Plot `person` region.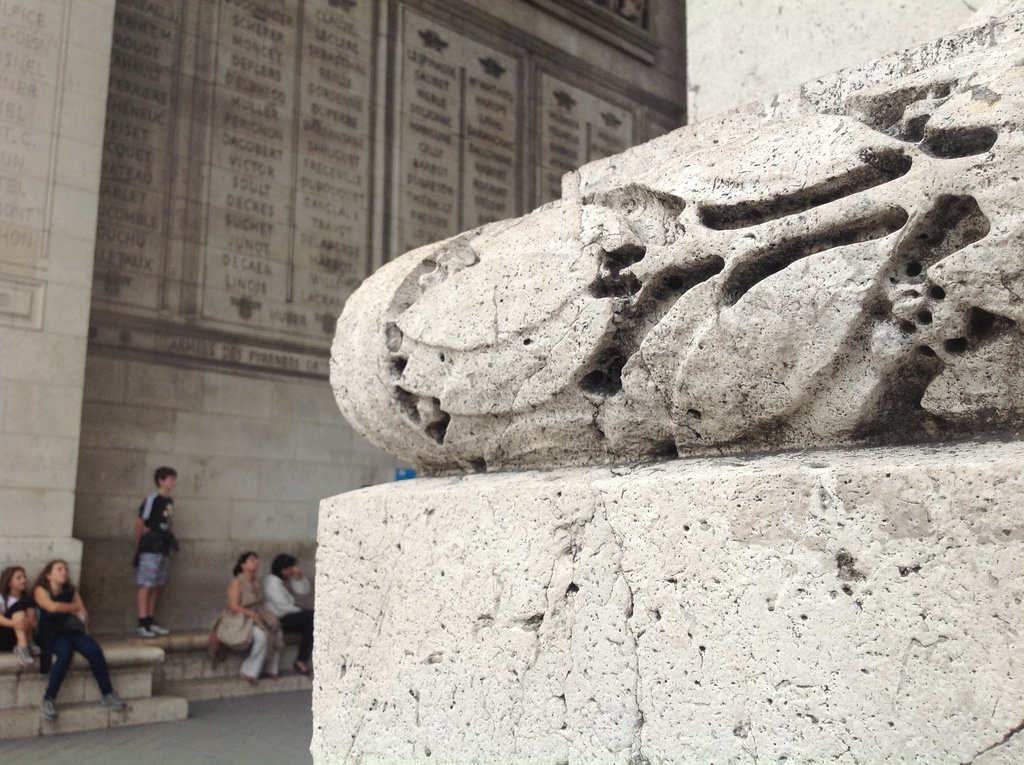
Plotted at locate(31, 557, 129, 725).
